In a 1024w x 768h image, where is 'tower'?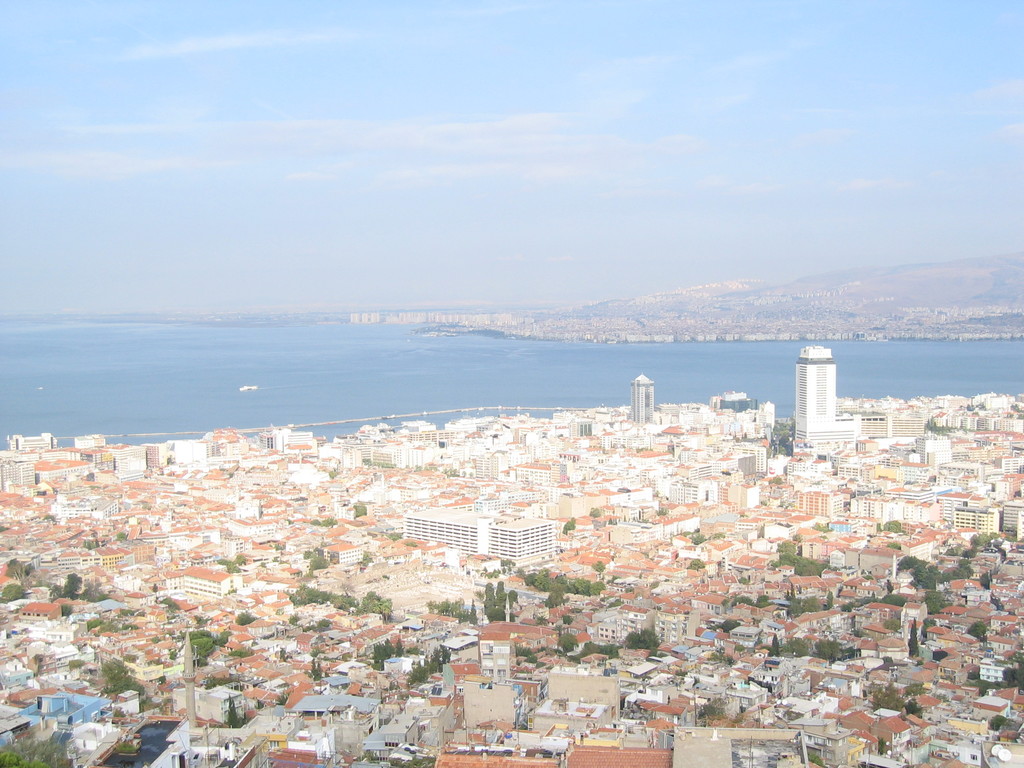
400/507/551/555.
